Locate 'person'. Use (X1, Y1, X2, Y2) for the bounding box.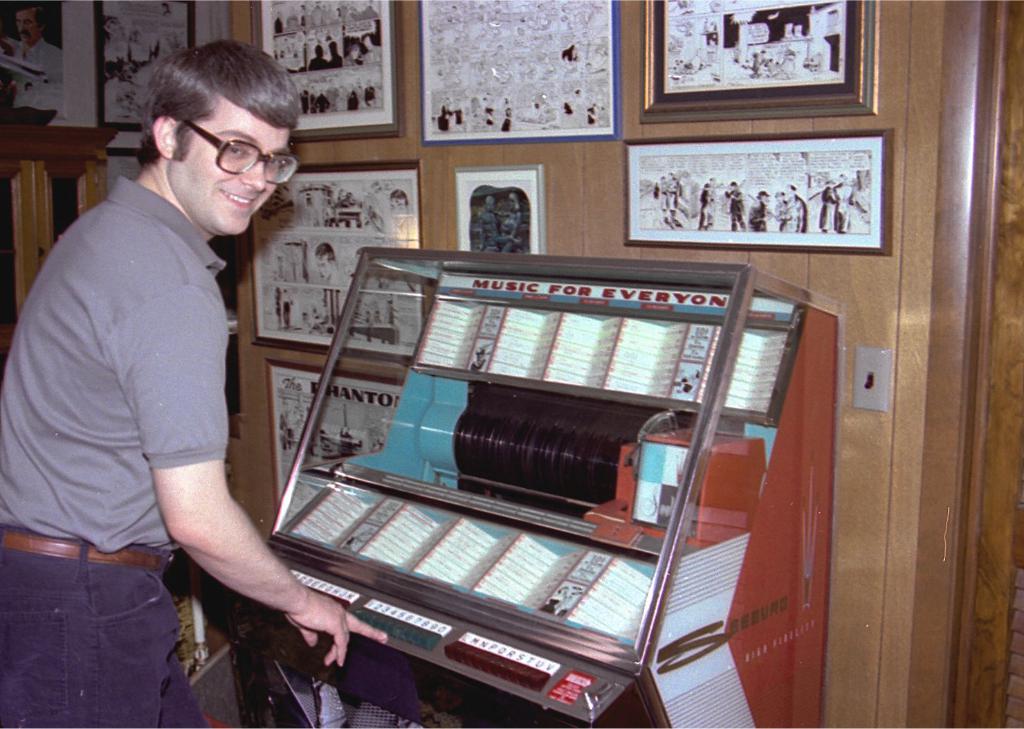
(465, 194, 520, 257).
